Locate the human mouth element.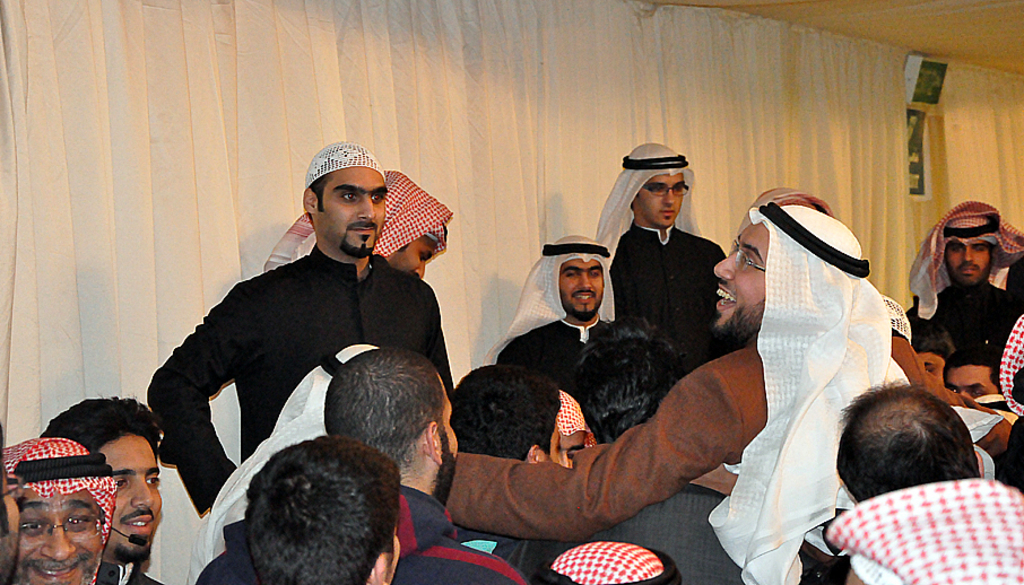
Element bbox: x1=574, y1=289, x2=595, y2=300.
